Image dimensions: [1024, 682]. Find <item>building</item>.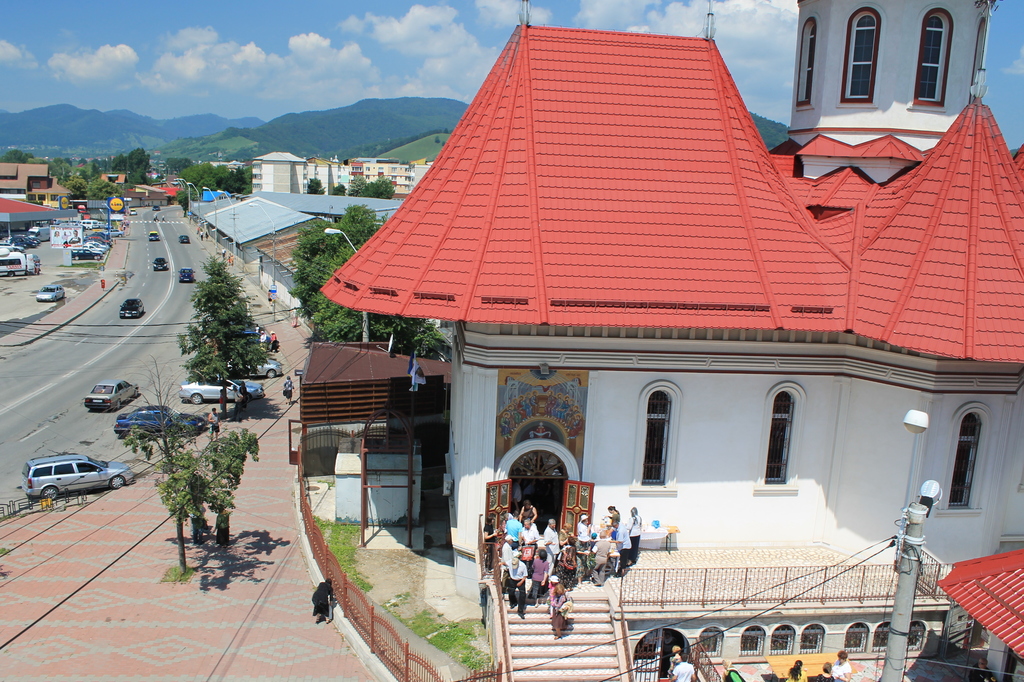
<bbox>5, 198, 44, 240</bbox>.
